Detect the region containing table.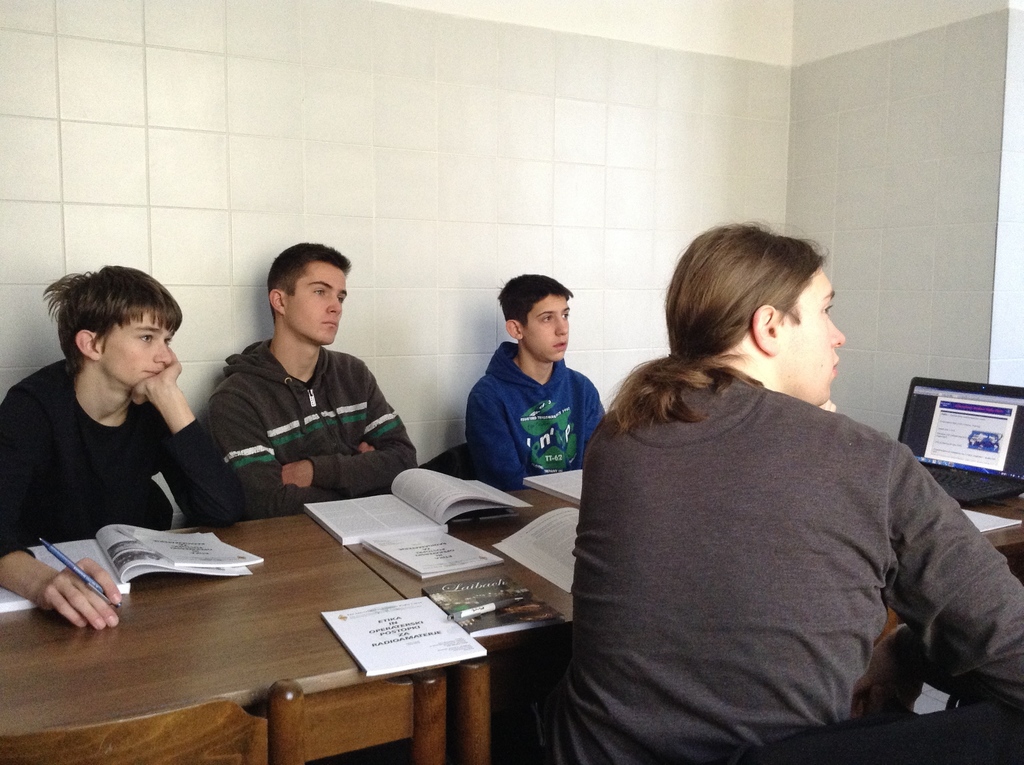
x1=872 y1=493 x2=1023 y2=647.
